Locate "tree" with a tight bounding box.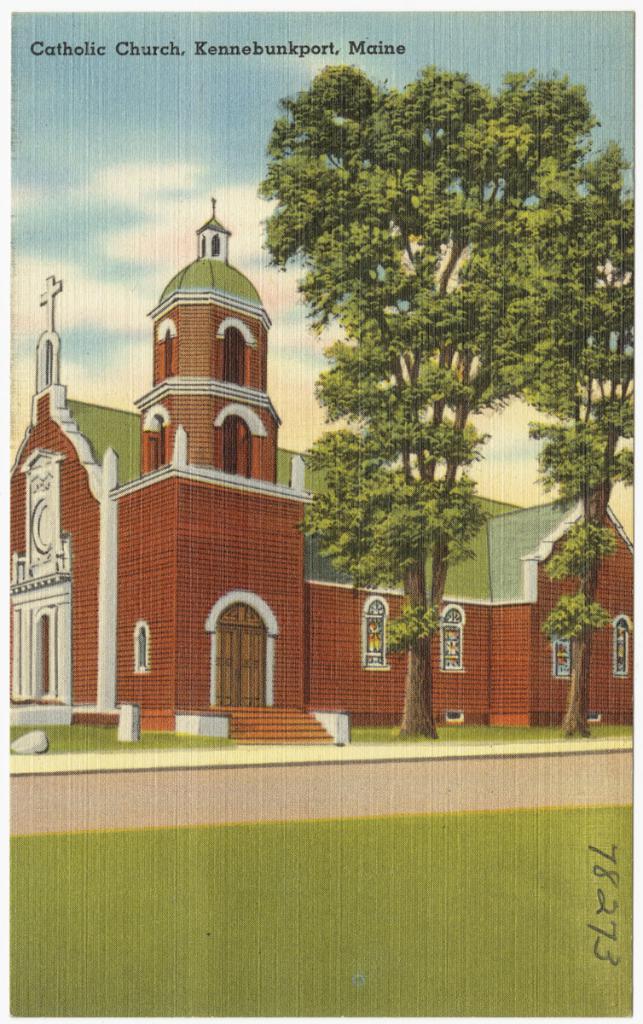
(left=258, top=56, right=642, bottom=765).
